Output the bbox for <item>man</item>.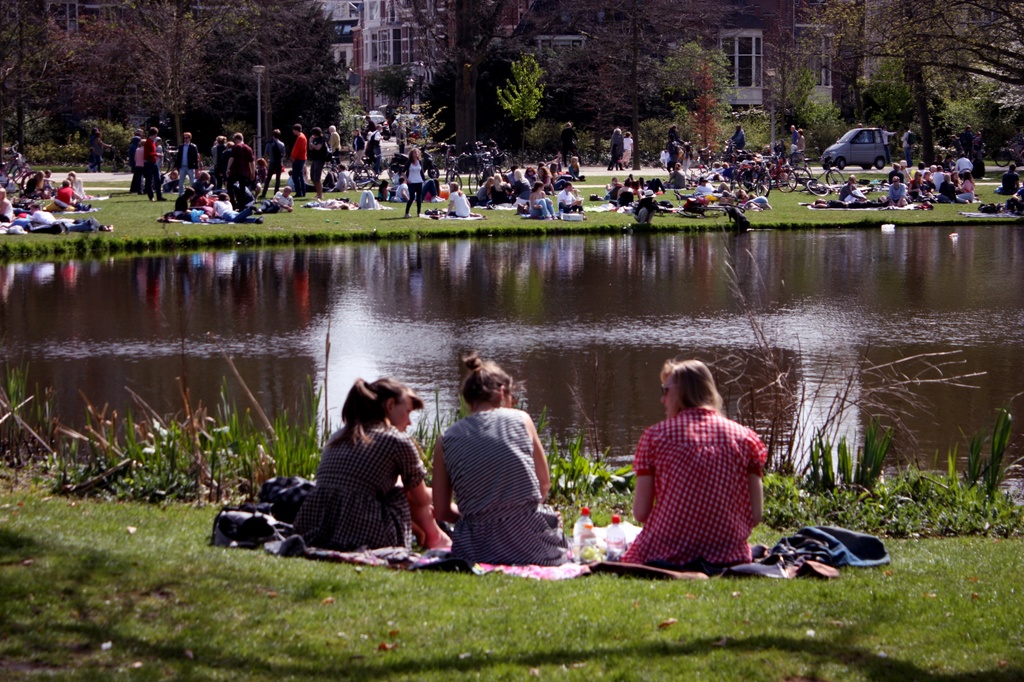
left=263, top=129, right=287, bottom=198.
